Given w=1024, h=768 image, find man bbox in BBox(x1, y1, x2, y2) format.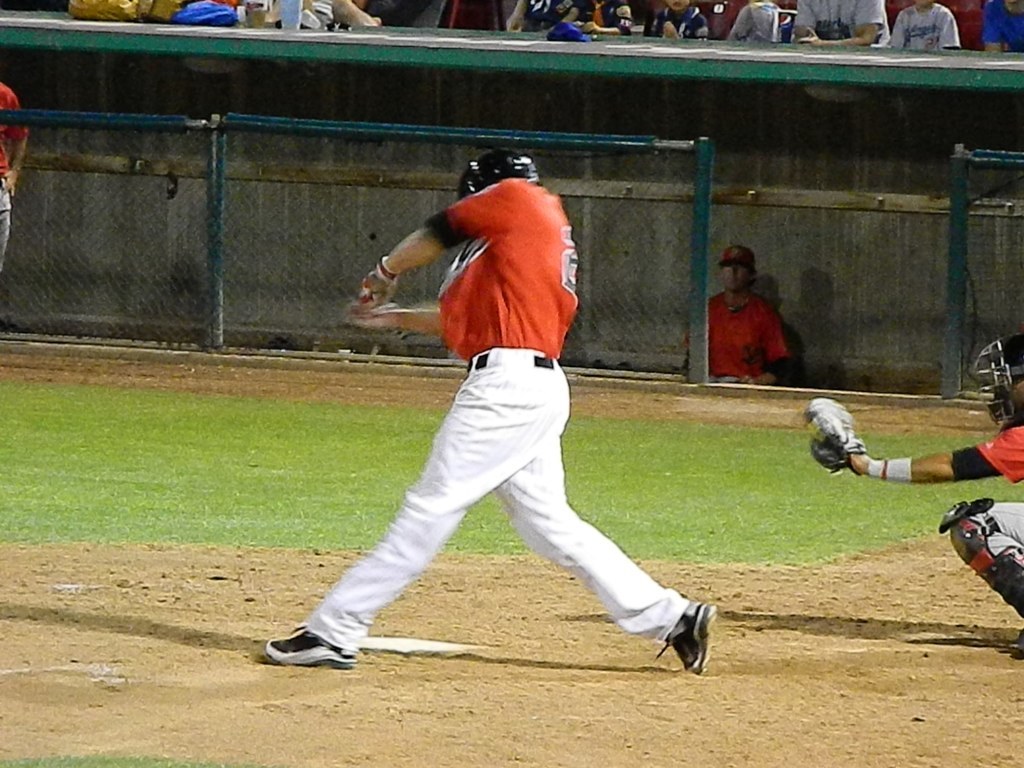
BBox(788, 0, 891, 46).
